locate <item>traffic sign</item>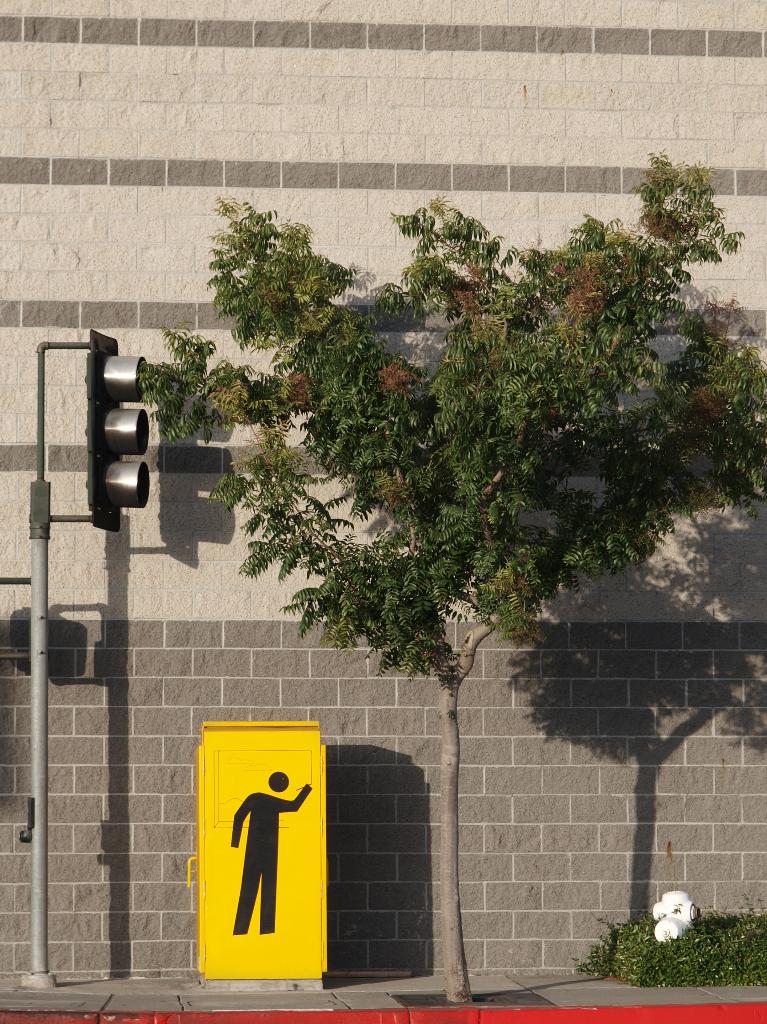
pyautogui.locateOnScreen(194, 714, 328, 973)
